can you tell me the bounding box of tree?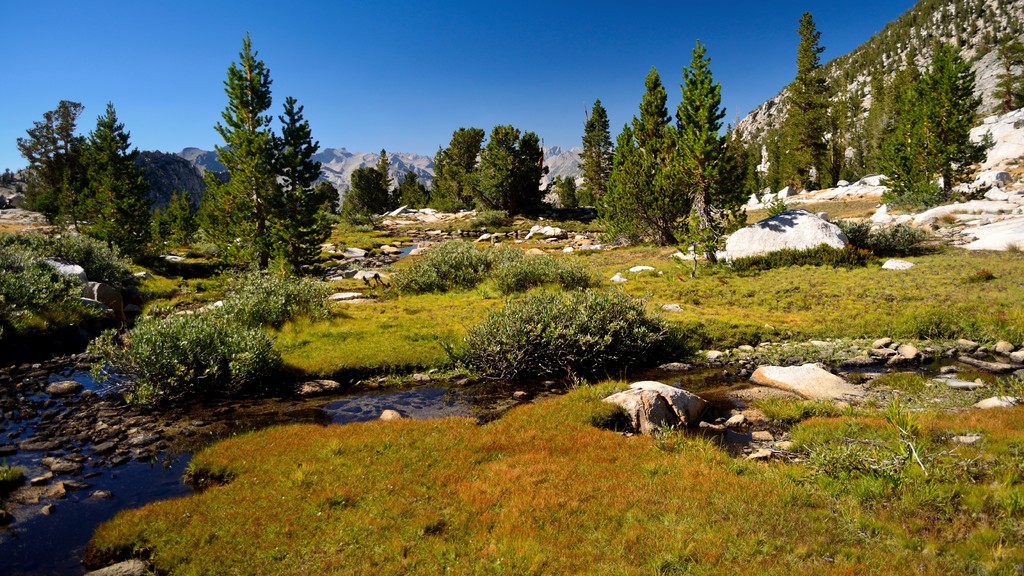
{"left": 607, "top": 67, "right": 695, "bottom": 247}.
